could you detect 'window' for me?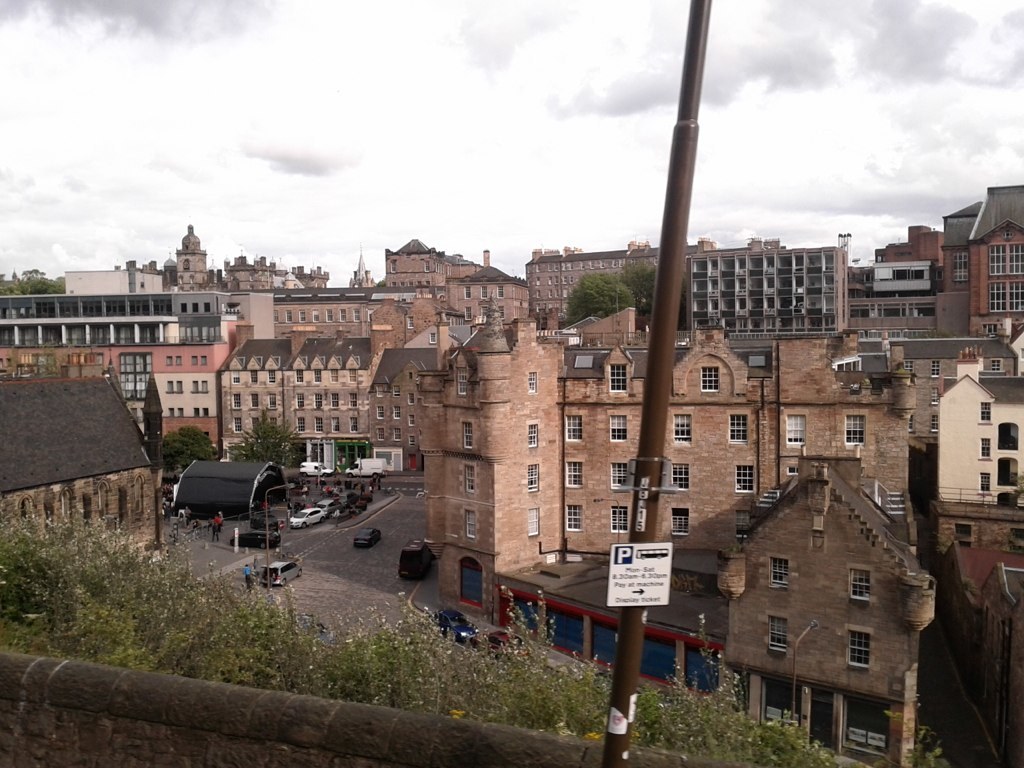
Detection result: left=532, top=426, right=533, bottom=443.
